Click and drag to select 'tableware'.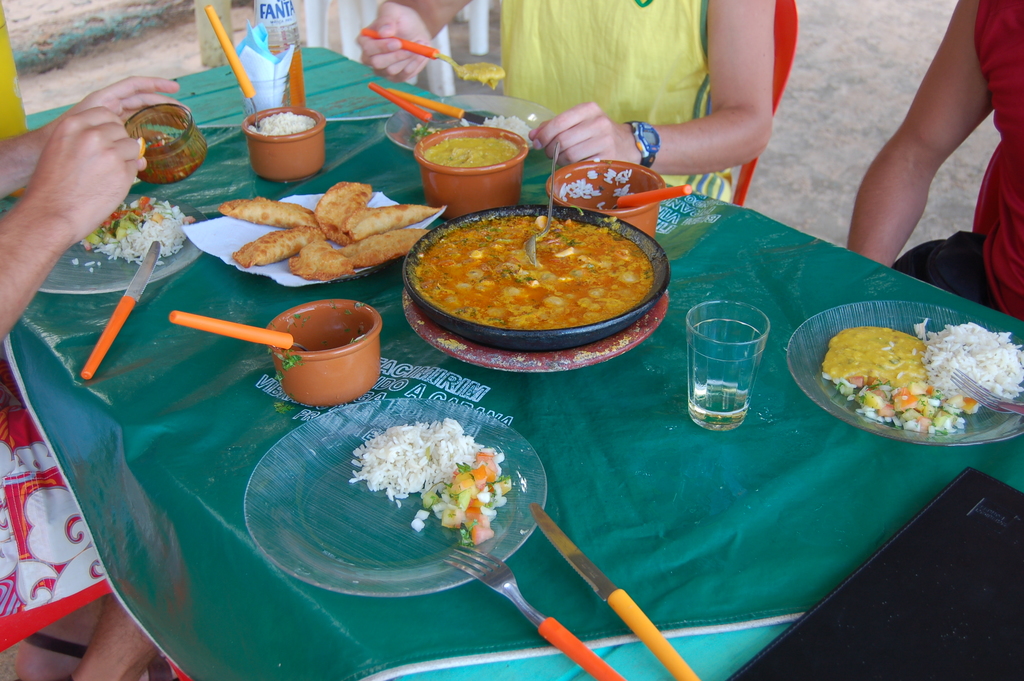
Selection: locate(204, 4, 262, 129).
